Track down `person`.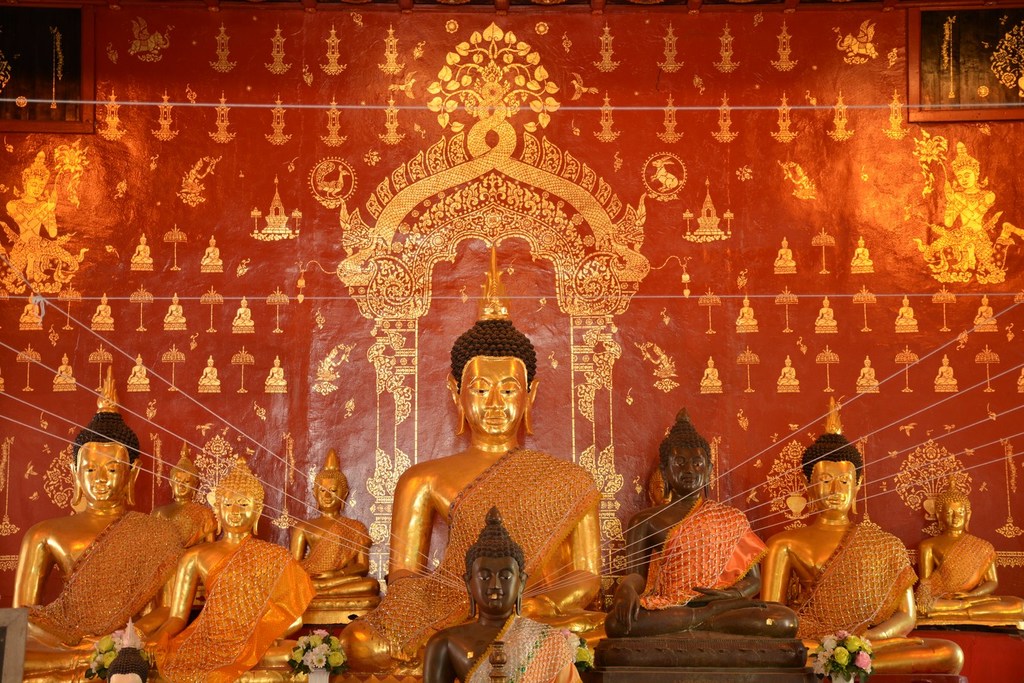
Tracked to x1=382, y1=326, x2=606, y2=644.
